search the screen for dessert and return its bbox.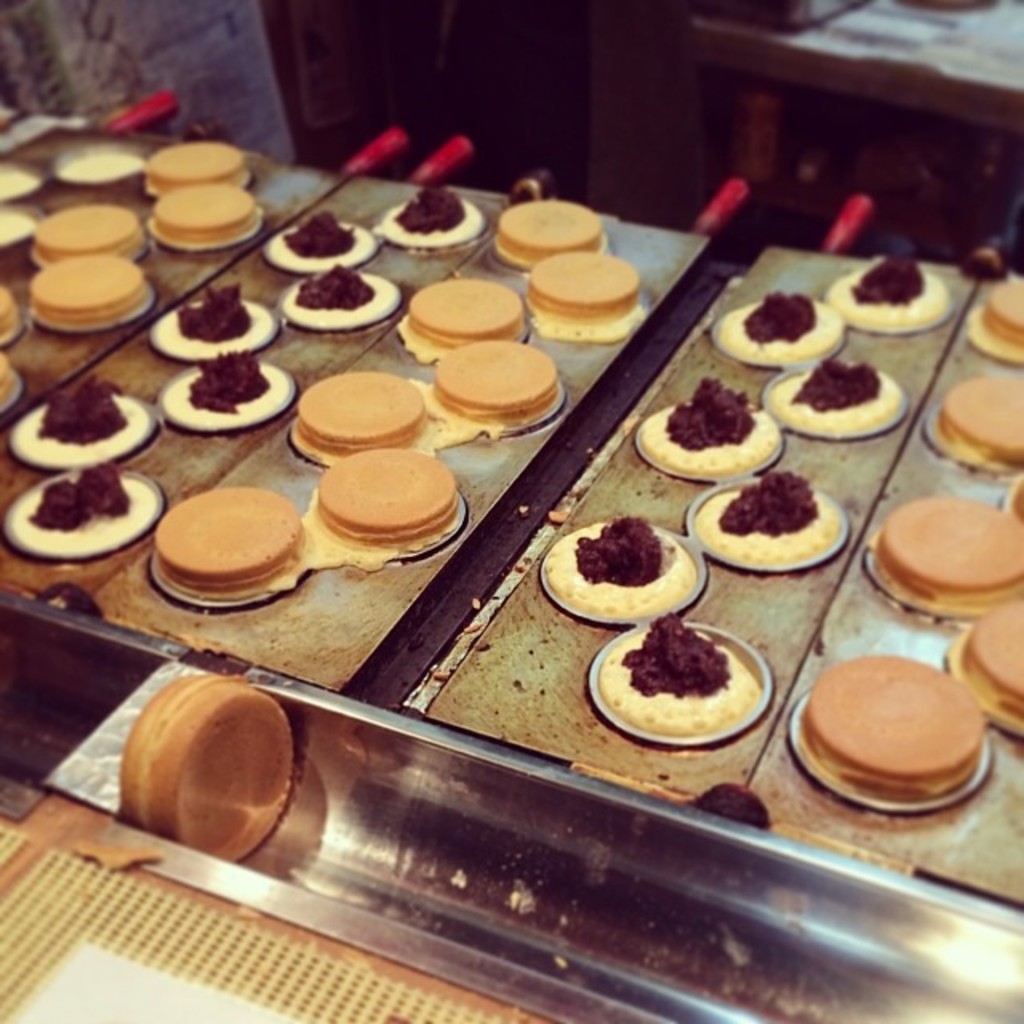
Found: <bbox>517, 245, 643, 331</bbox>.
